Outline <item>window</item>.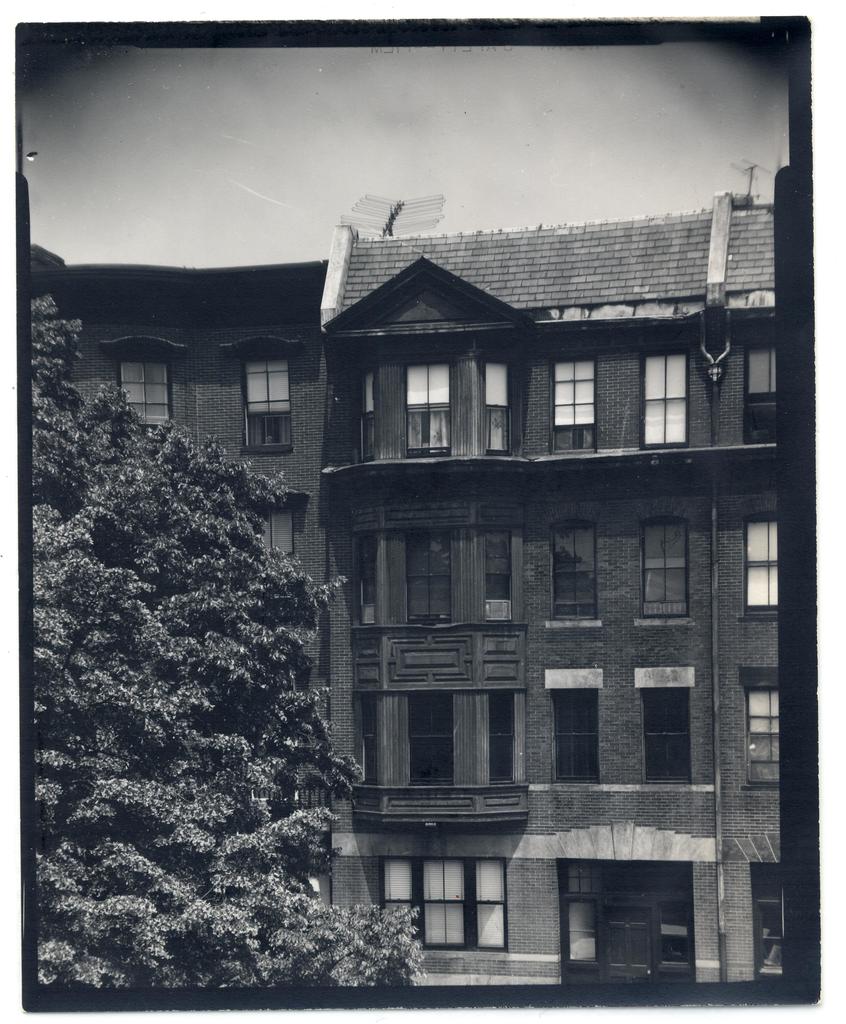
Outline: [637, 525, 685, 627].
